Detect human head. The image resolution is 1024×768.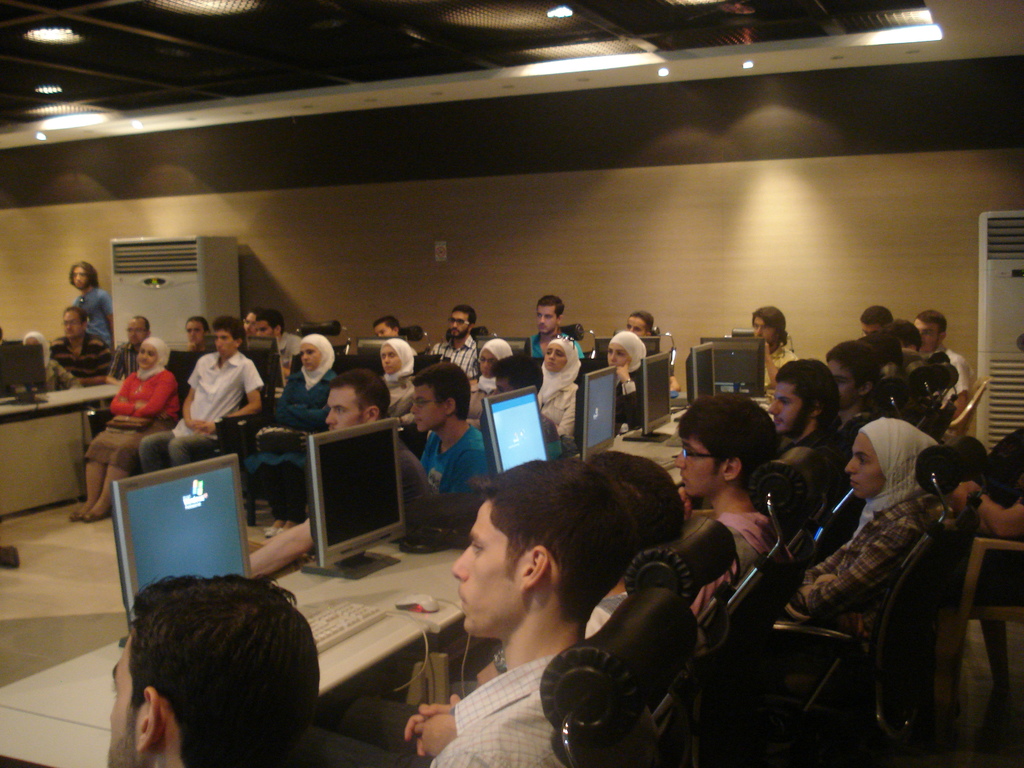
450/305/472/337.
